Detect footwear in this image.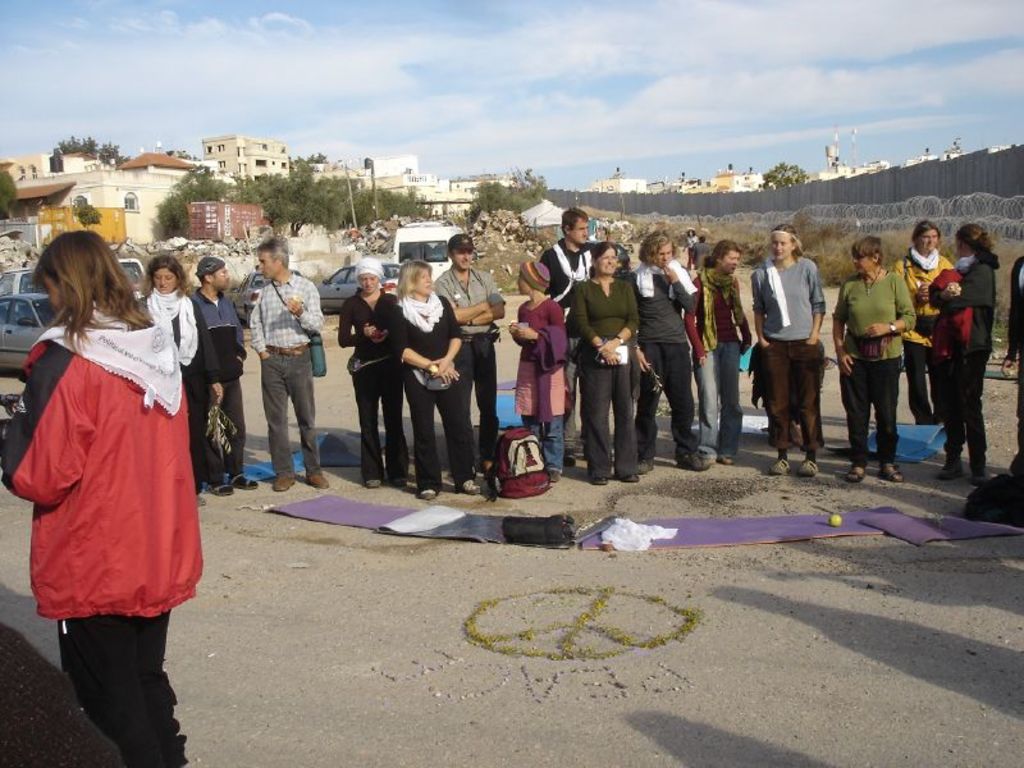
Detection: crop(232, 465, 255, 492).
